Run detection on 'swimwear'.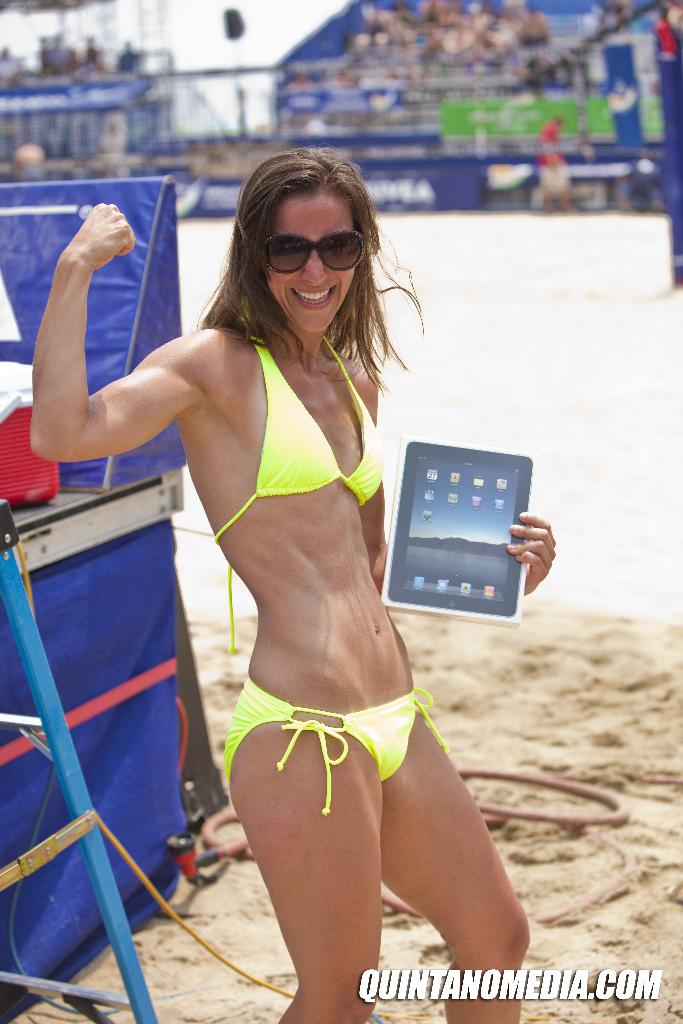
Result: <bbox>210, 321, 388, 545</bbox>.
